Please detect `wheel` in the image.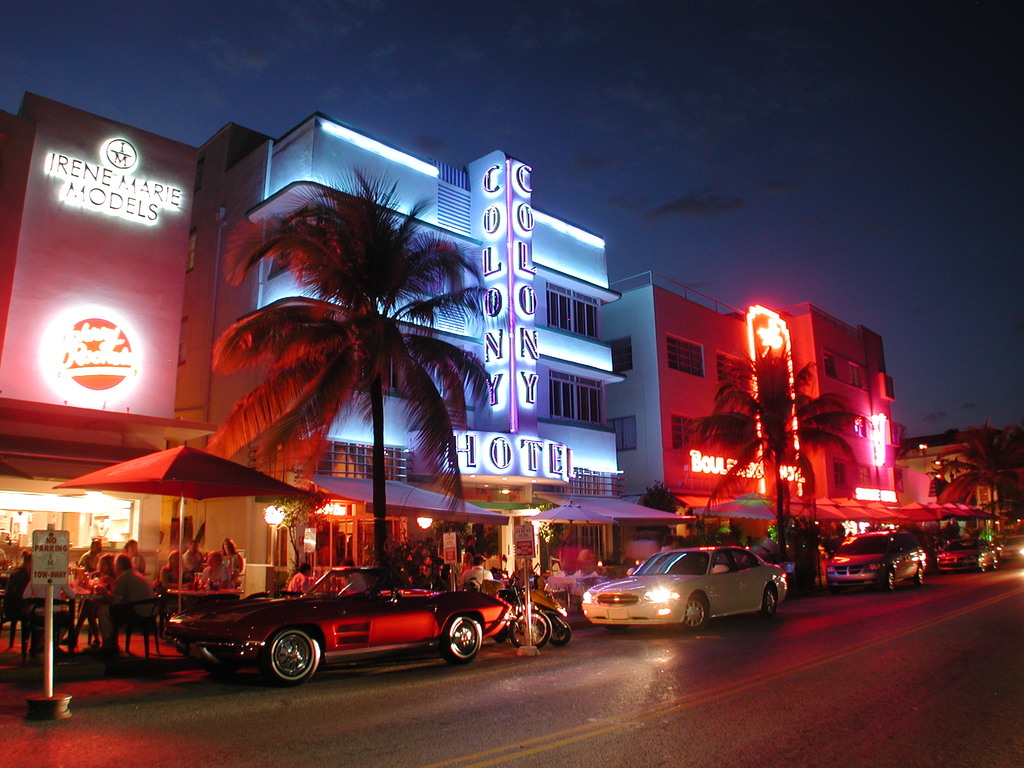
[x1=980, y1=564, x2=987, y2=575].
